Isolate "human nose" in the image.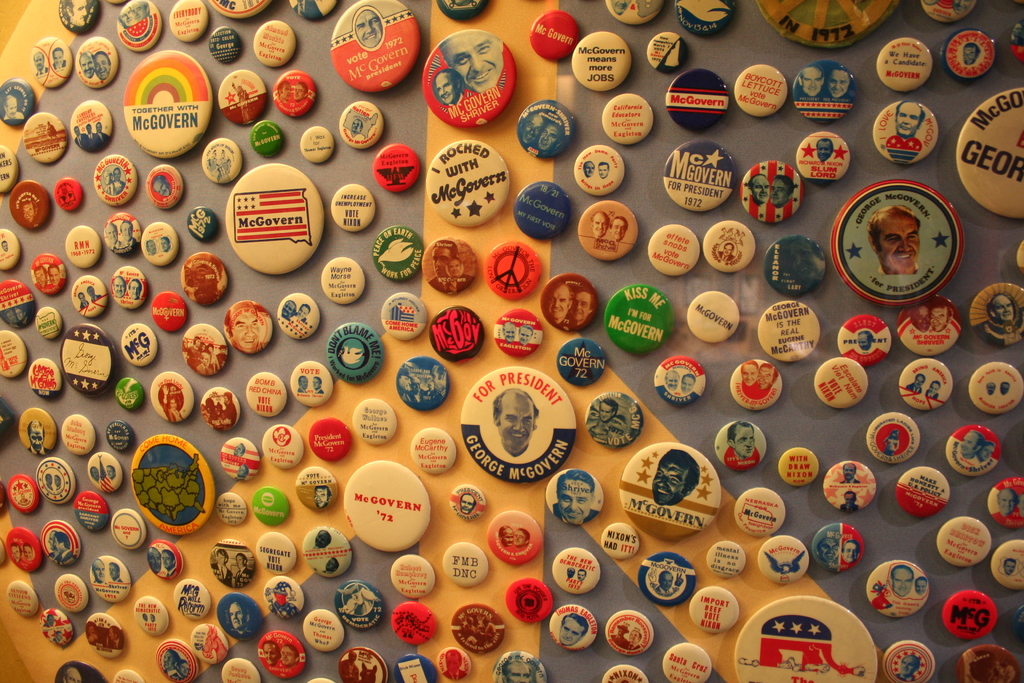
Isolated region: bbox=(895, 238, 911, 254).
